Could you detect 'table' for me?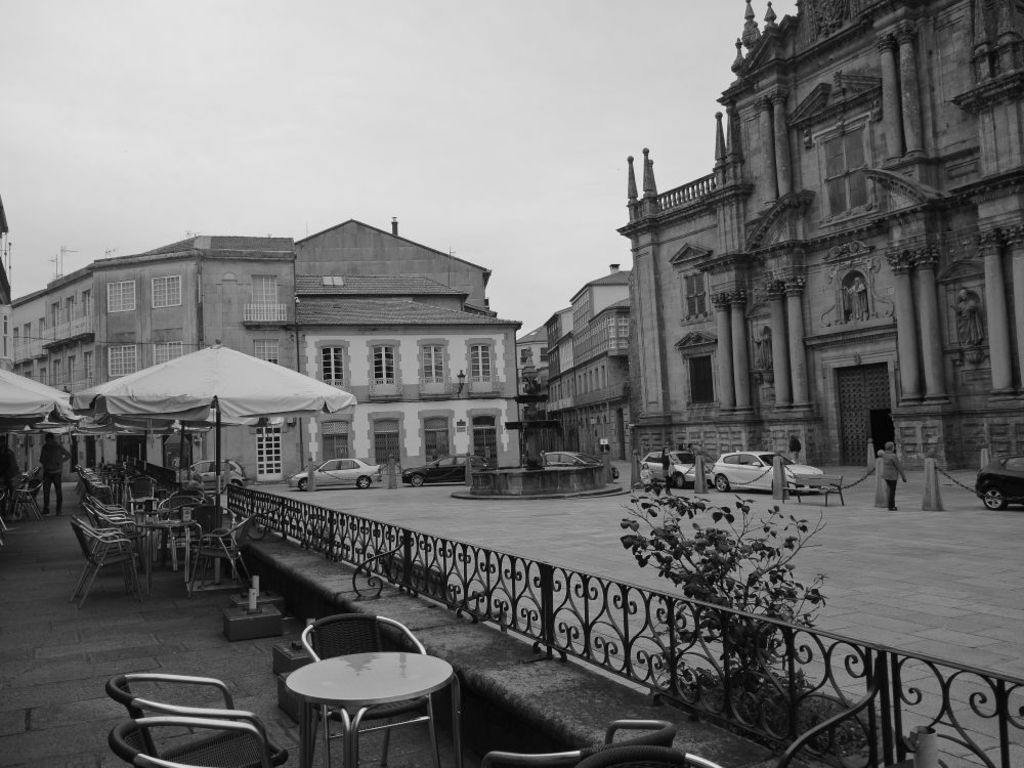
Detection result: left=274, top=645, right=449, bottom=748.
